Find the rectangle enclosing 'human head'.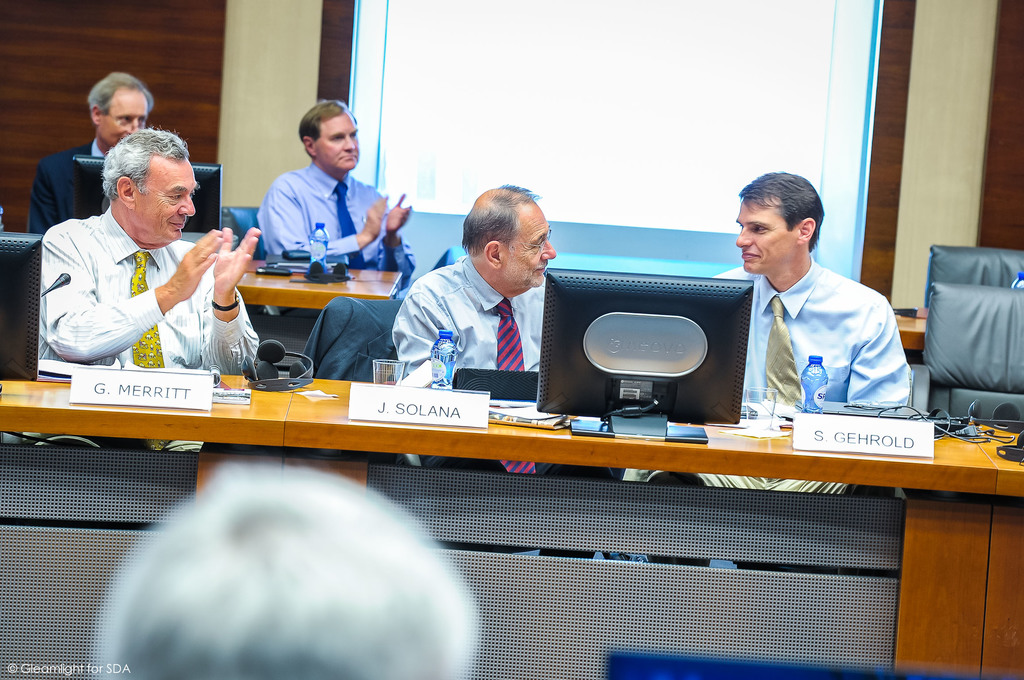
x1=86 y1=72 x2=150 y2=145.
